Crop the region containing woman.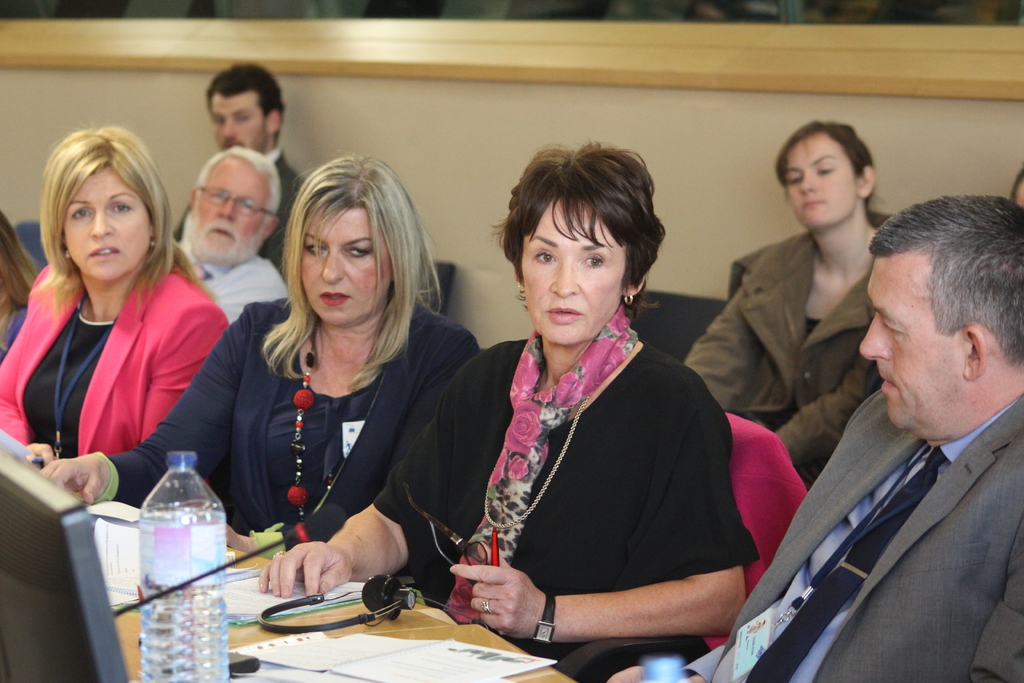
Crop region: 682, 117, 897, 496.
